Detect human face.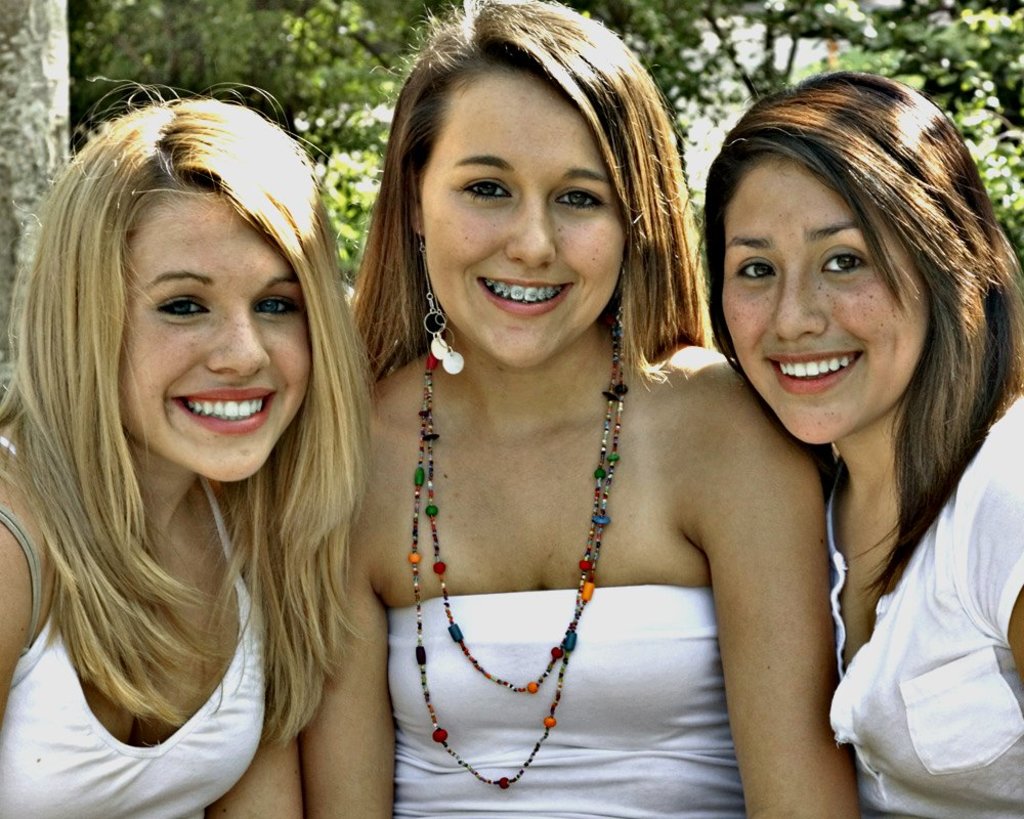
Detected at 117:188:307:481.
